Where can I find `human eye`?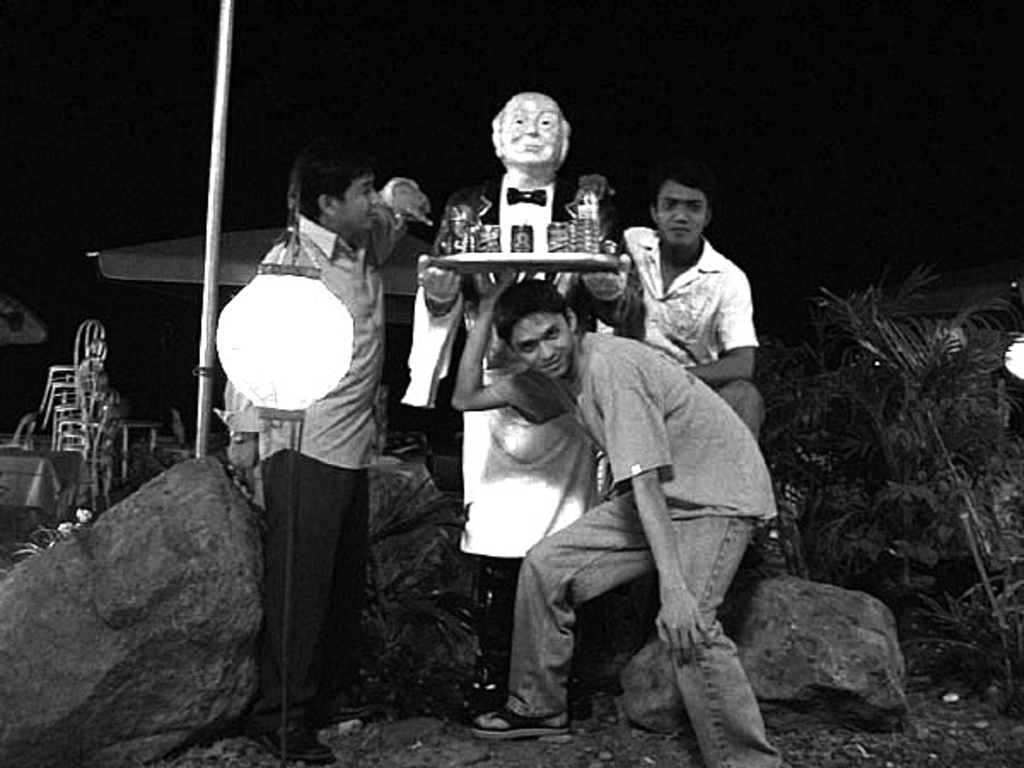
You can find it at 514:116:524:126.
